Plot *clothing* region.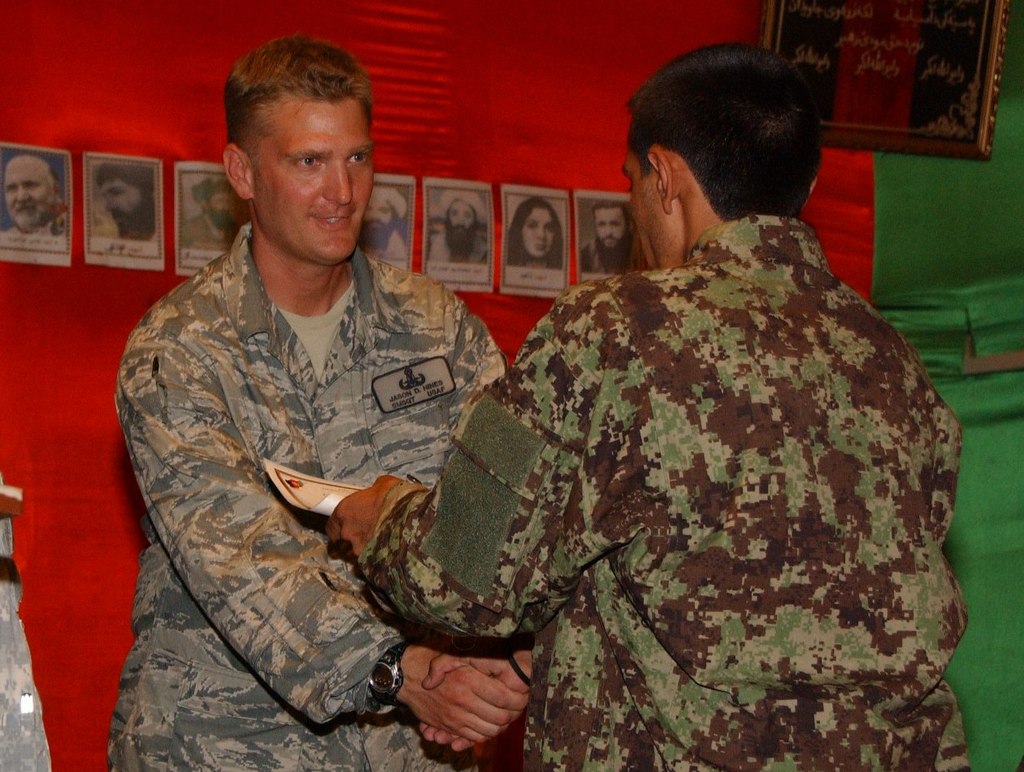
Plotted at 469:169:956:771.
